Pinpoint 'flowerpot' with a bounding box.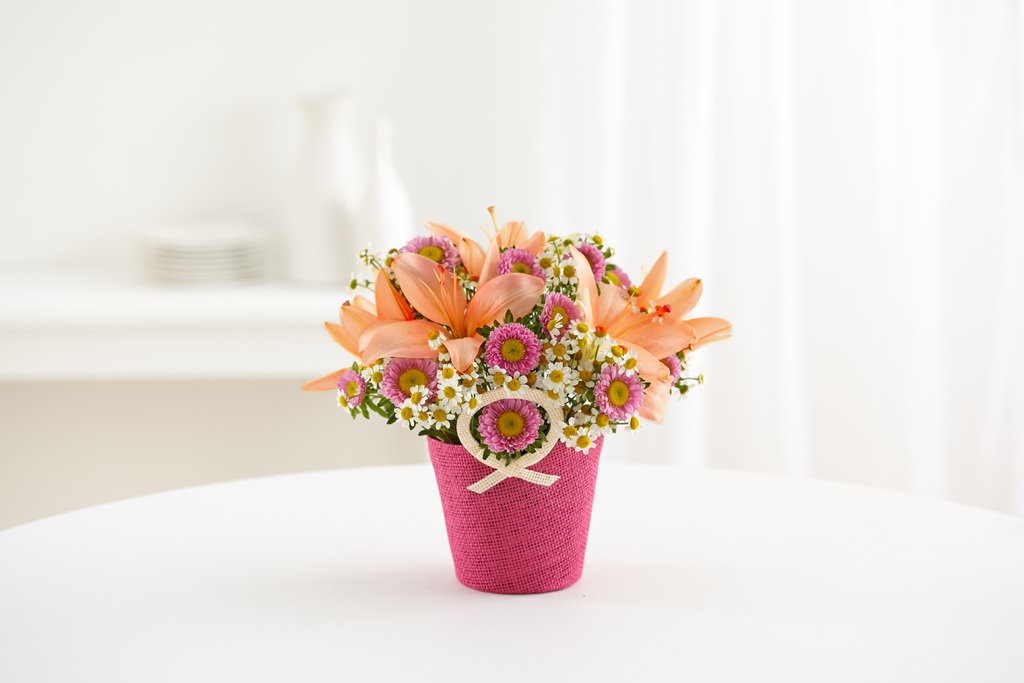
box=[425, 396, 623, 586].
